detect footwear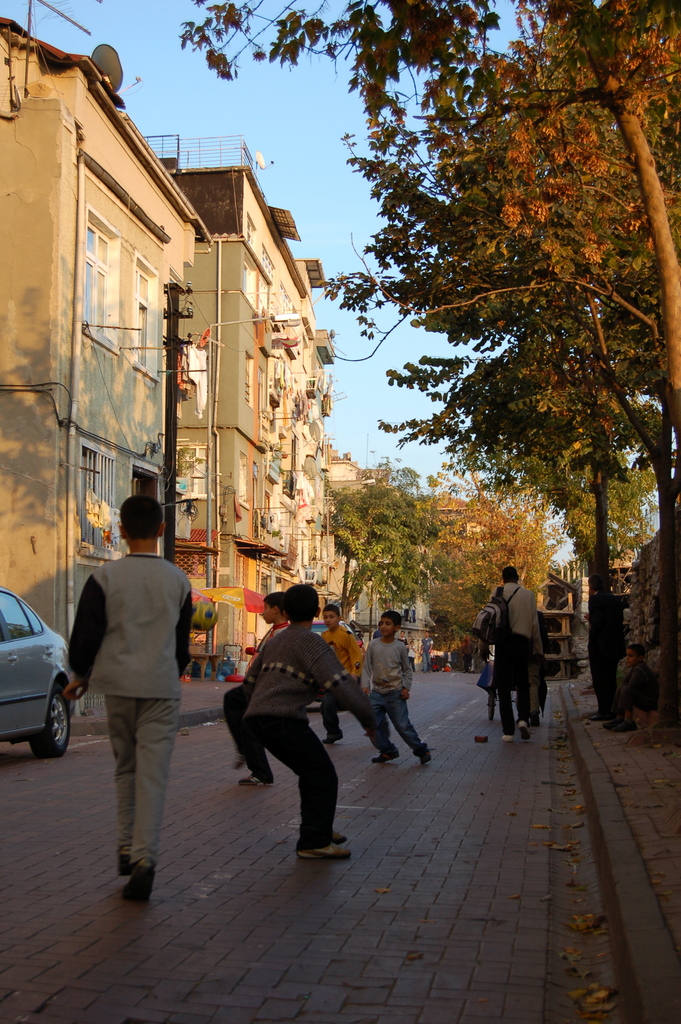
x1=119 y1=867 x2=152 y2=898
